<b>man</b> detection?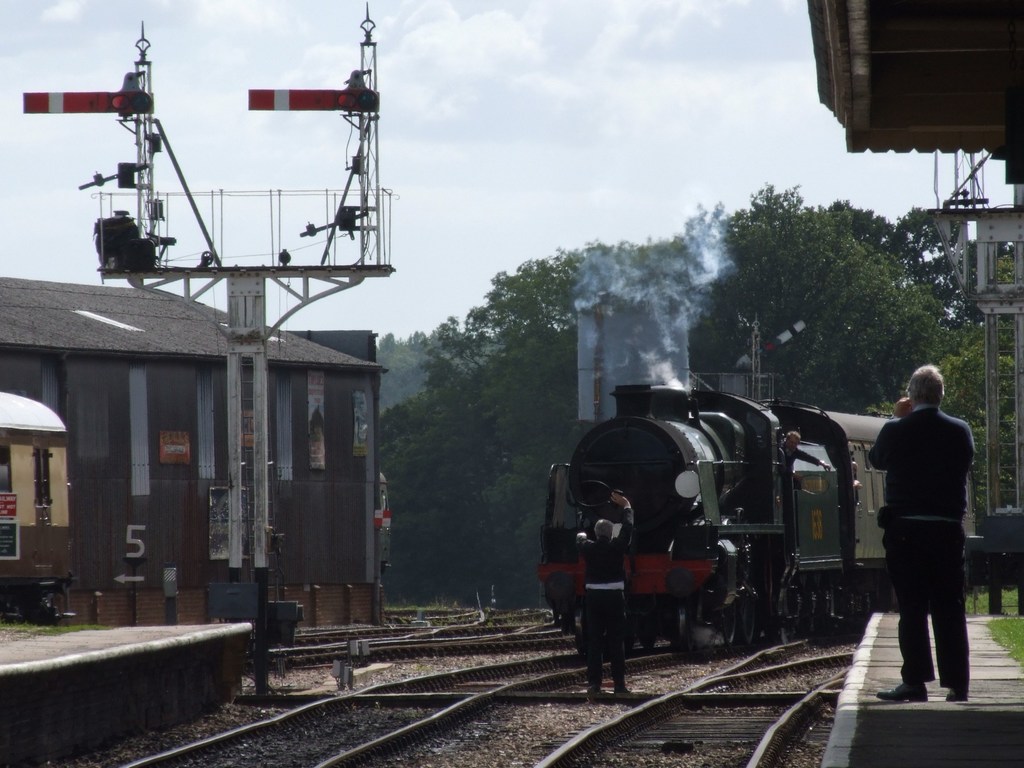
box(568, 487, 634, 696)
